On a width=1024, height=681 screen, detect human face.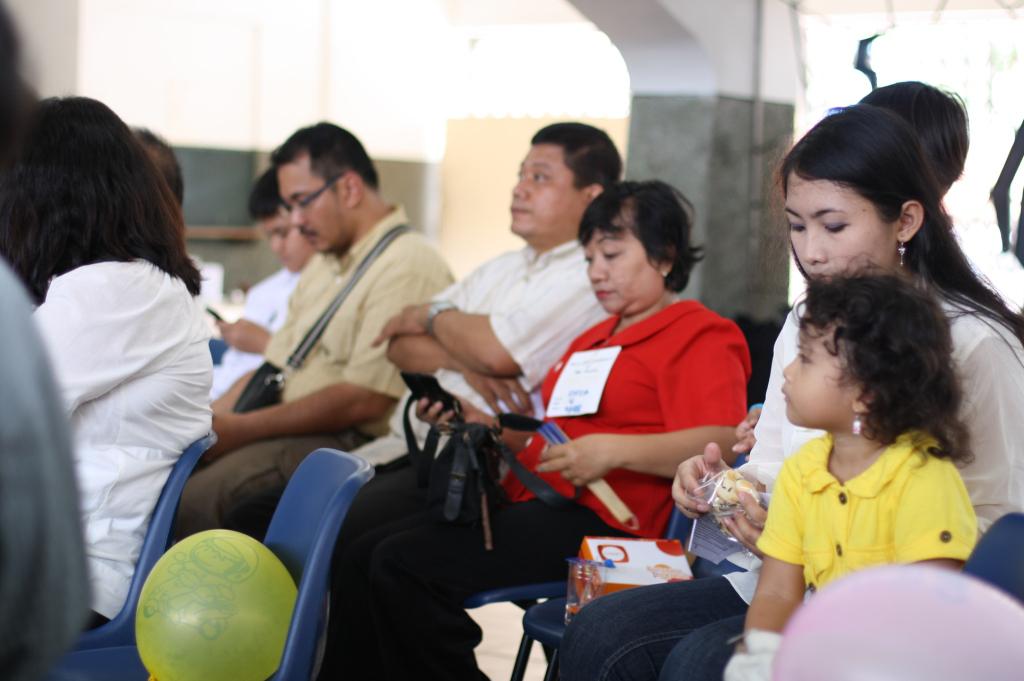
[left=778, top=318, right=858, bottom=432].
